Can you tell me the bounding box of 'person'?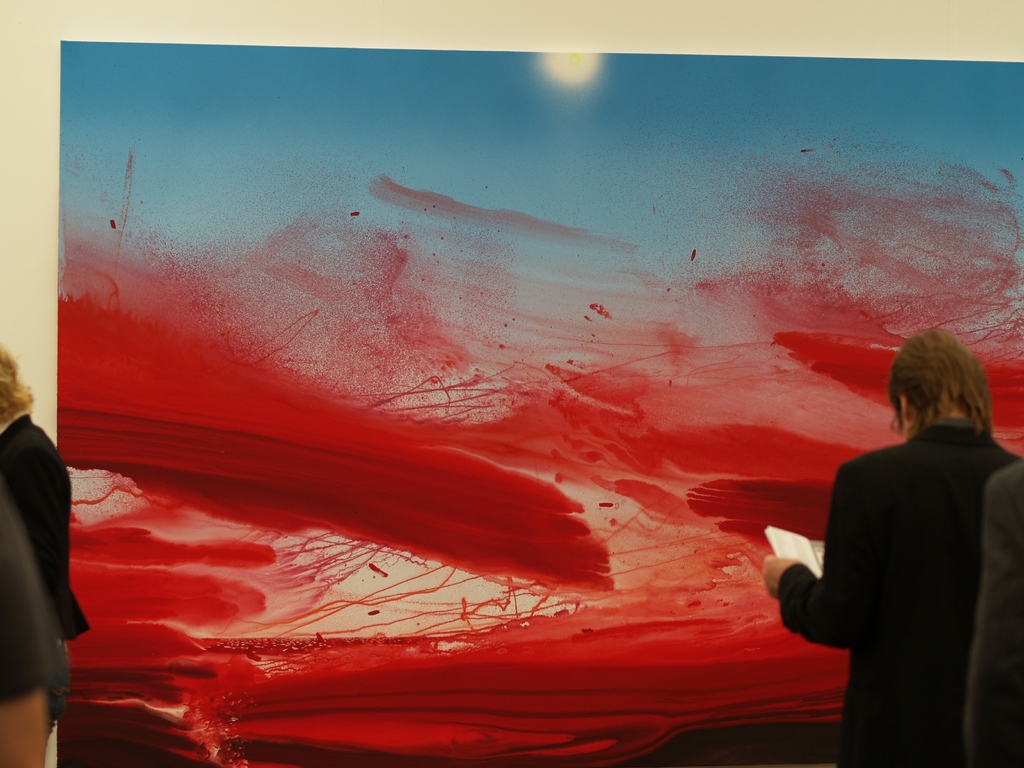
794:309:1013:763.
